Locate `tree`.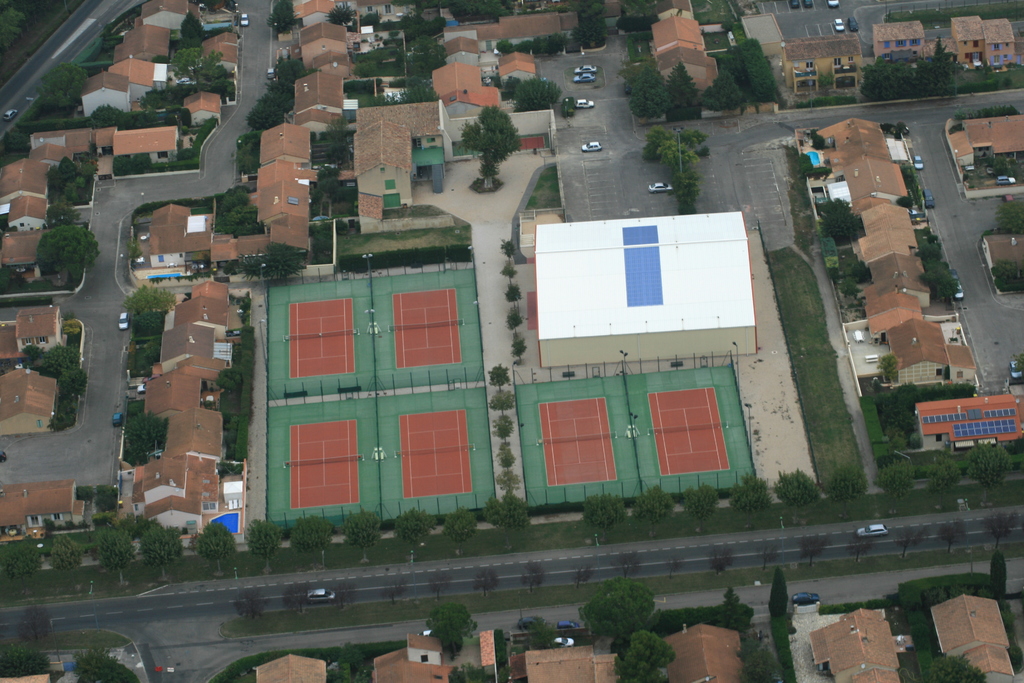
Bounding box: (left=628, top=486, right=677, bottom=541).
